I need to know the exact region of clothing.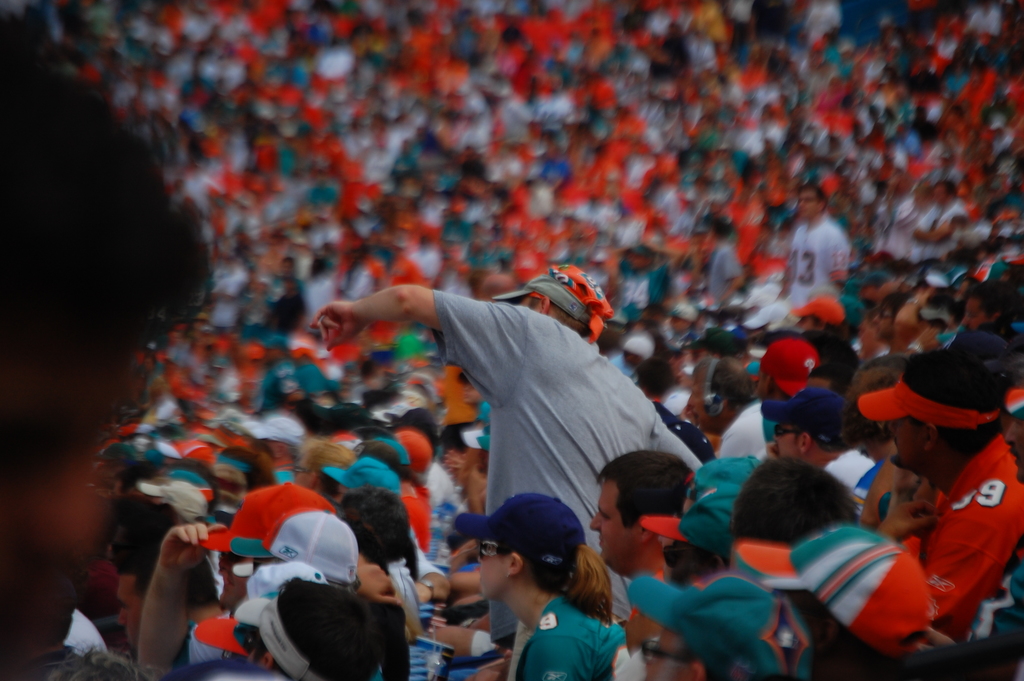
Region: <bbox>886, 195, 914, 256</bbox>.
